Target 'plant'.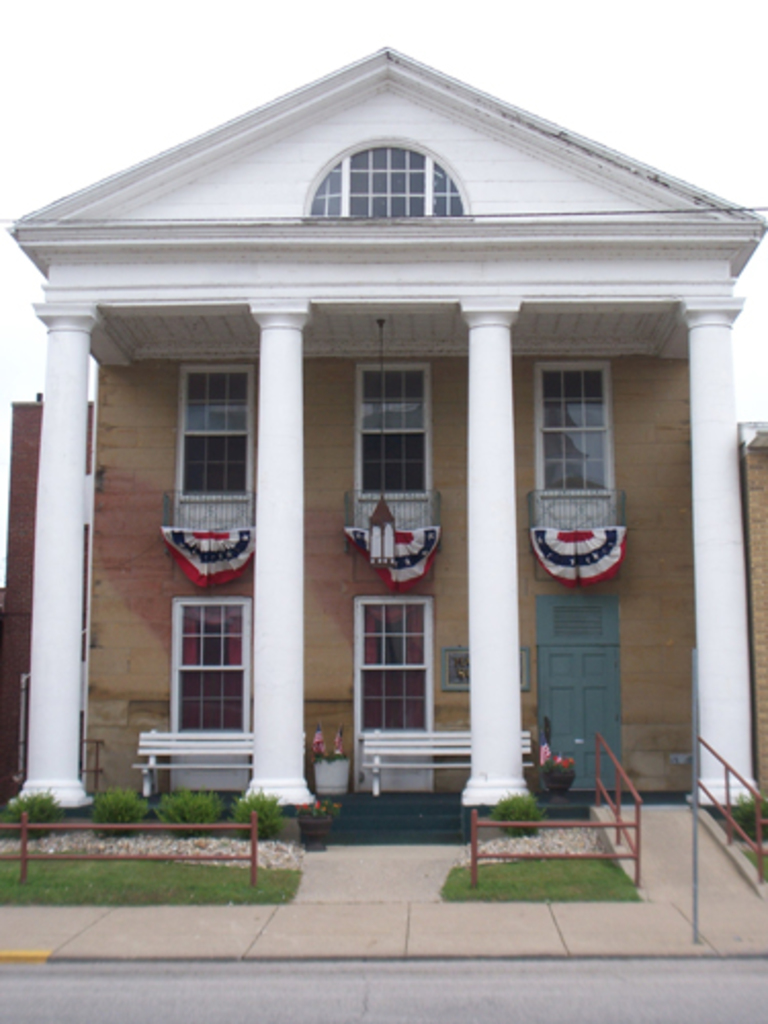
Target region: <box>293,799,344,817</box>.
